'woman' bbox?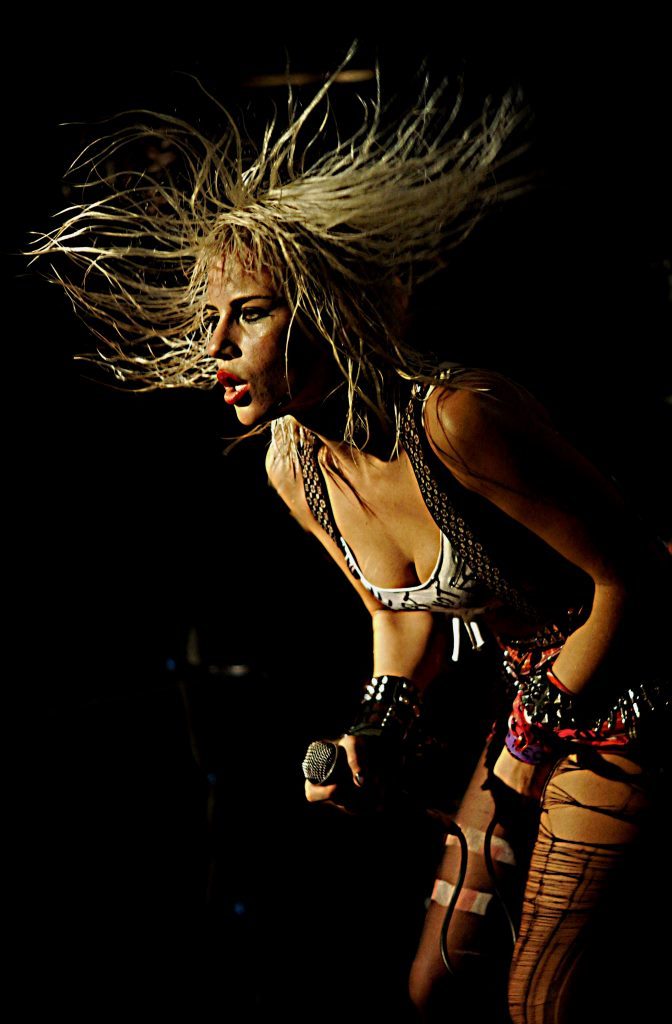
(left=19, top=53, right=671, bottom=1023)
